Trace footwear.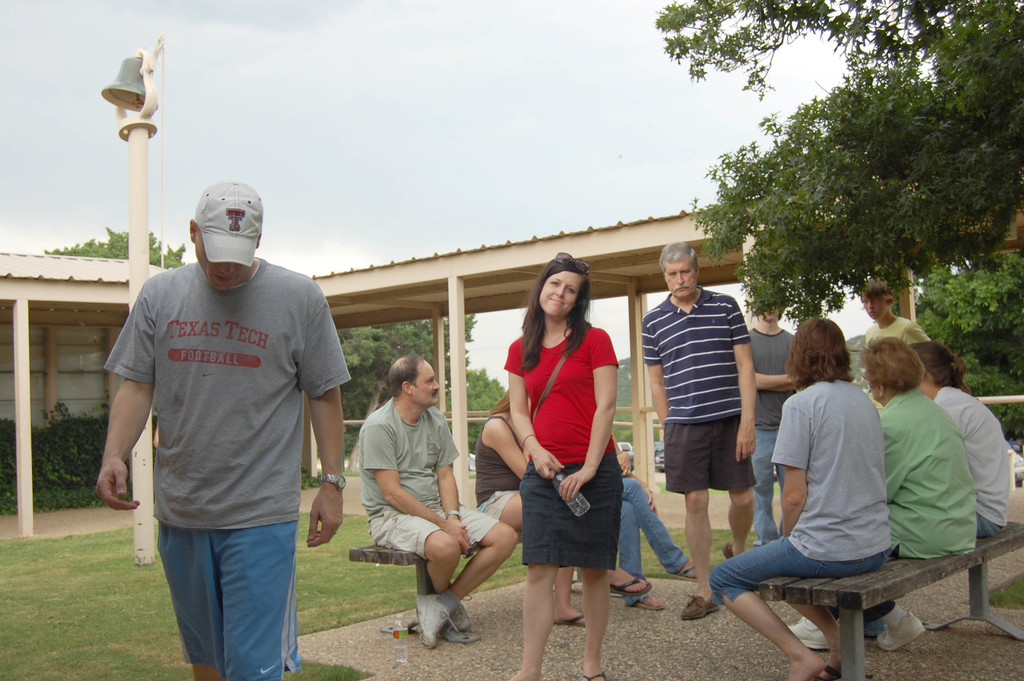
Traced to crop(678, 591, 721, 618).
